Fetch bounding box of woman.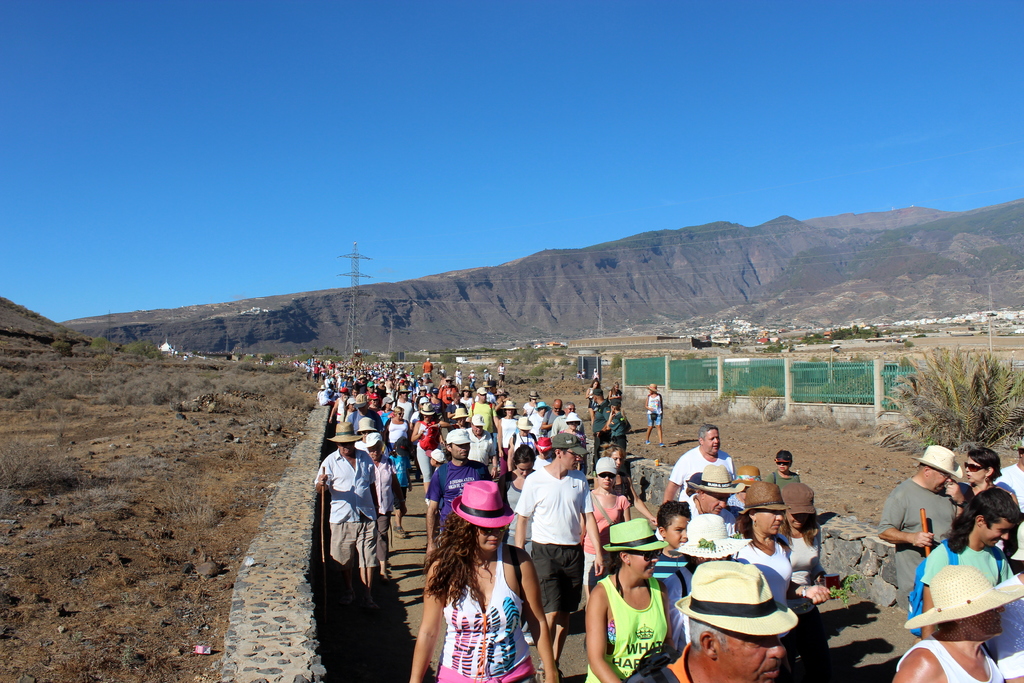
Bbox: {"x1": 609, "y1": 382, "x2": 623, "y2": 400}.
